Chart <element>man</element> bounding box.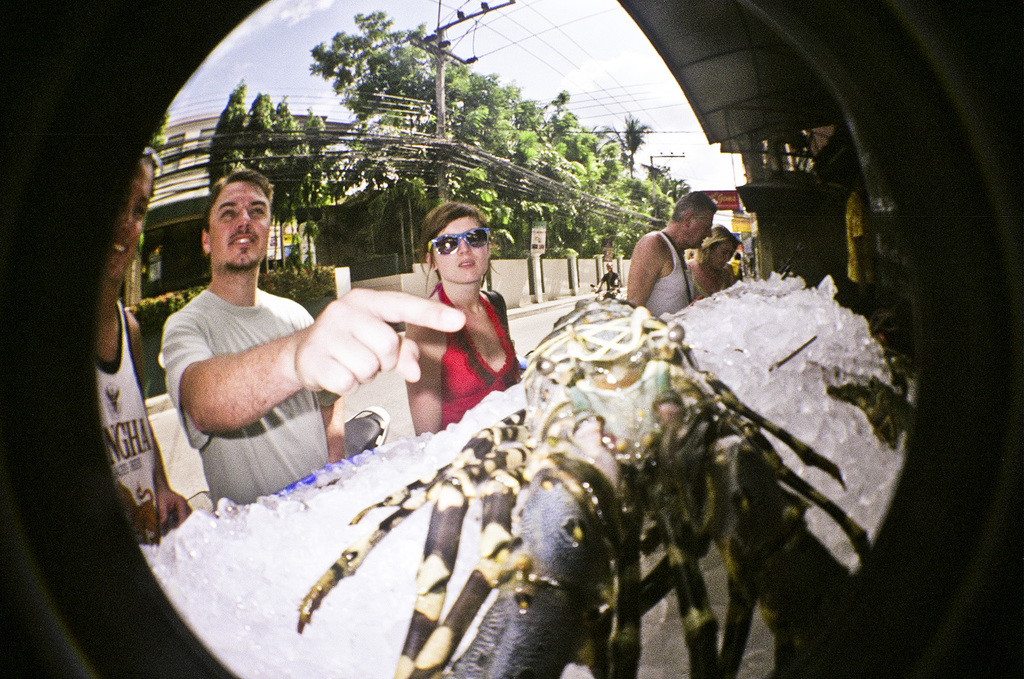
Charted: 79/145/192/556.
